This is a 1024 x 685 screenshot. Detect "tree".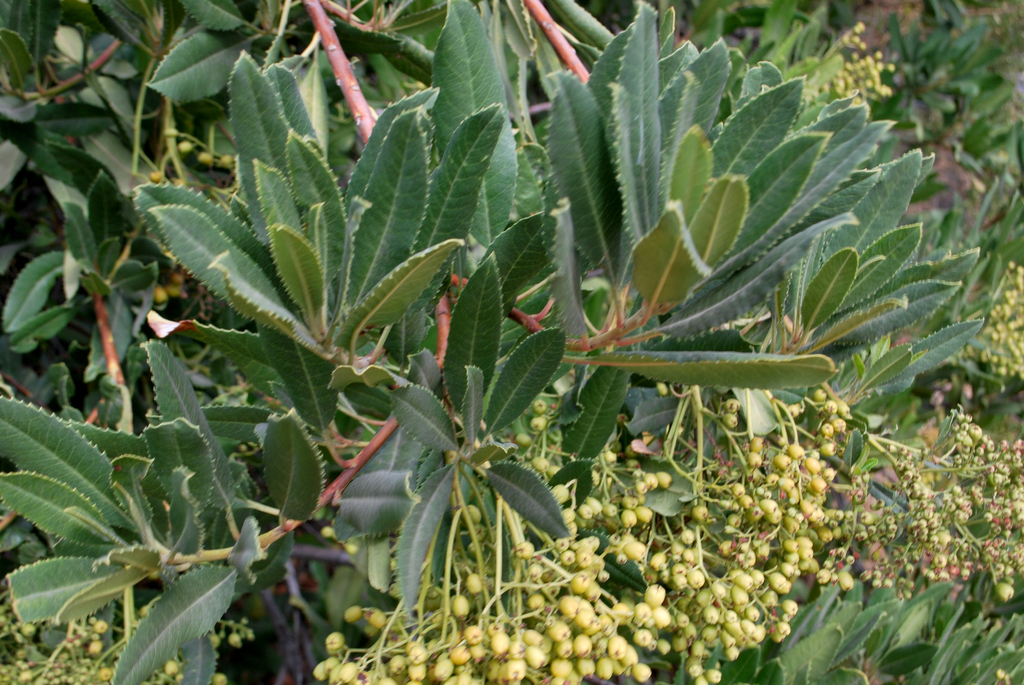
[x1=0, y1=0, x2=989, y2=684].
